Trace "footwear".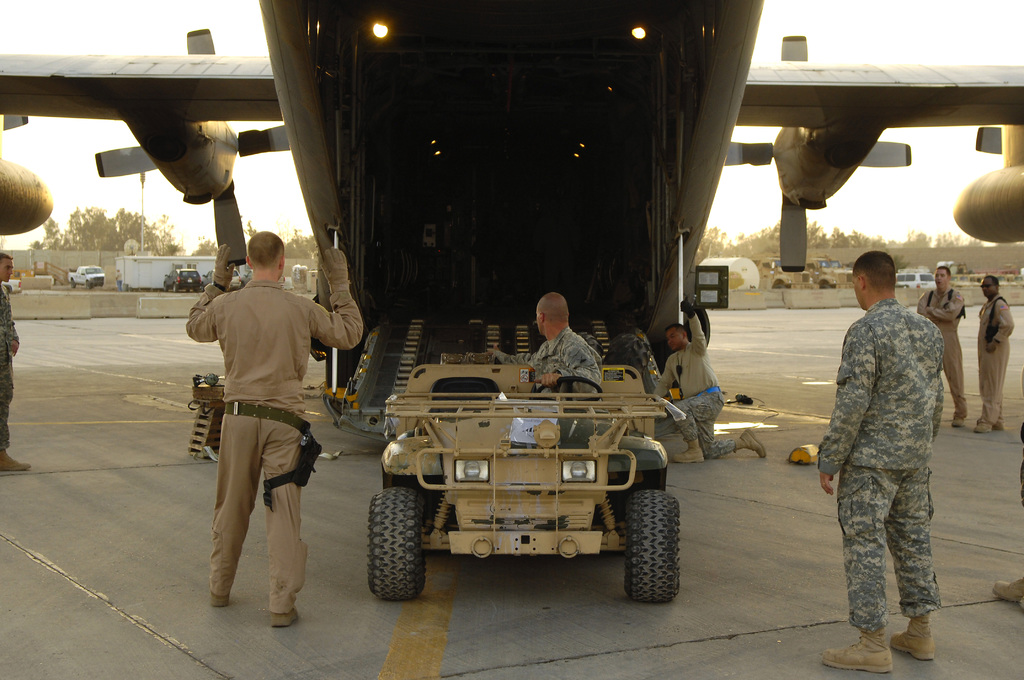
Traced to box=[1017, 601, 1023, 609].
